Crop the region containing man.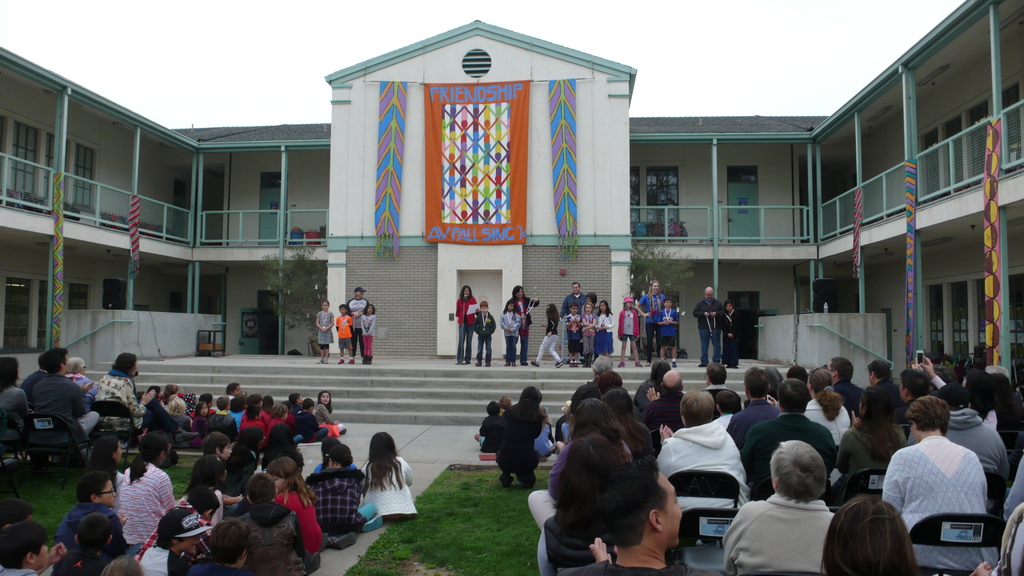
Crop region: x1=725, y1=367, x2=783, y2=444.
